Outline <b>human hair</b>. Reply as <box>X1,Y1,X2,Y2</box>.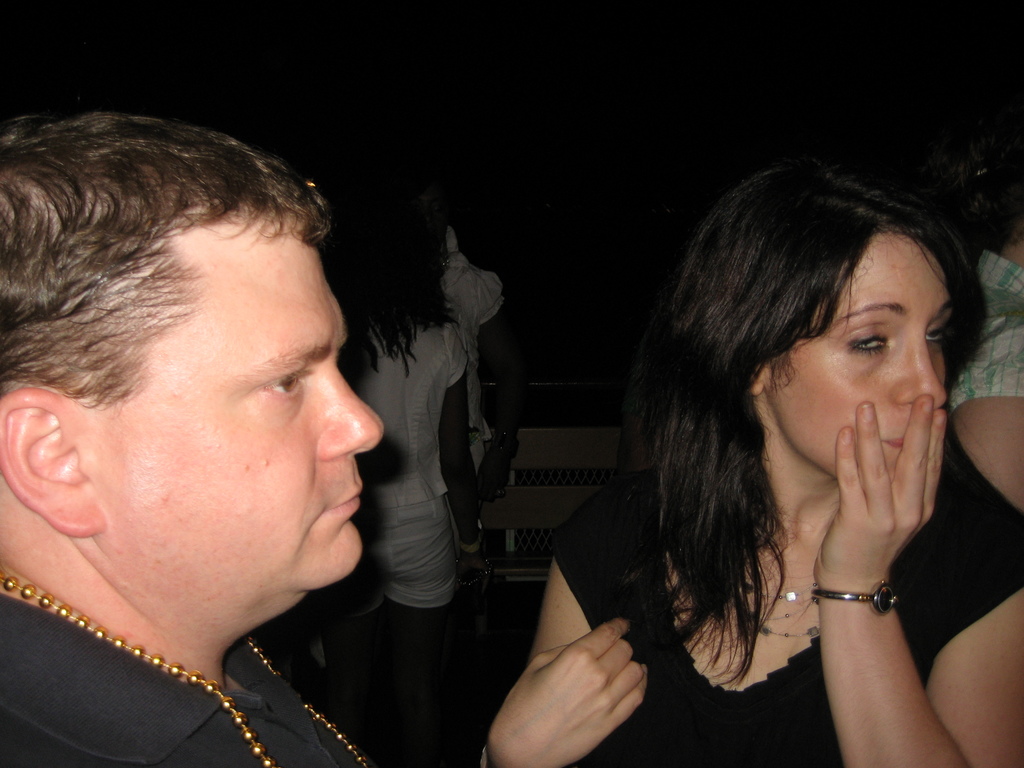
<box>634,142,972,705</box>.
